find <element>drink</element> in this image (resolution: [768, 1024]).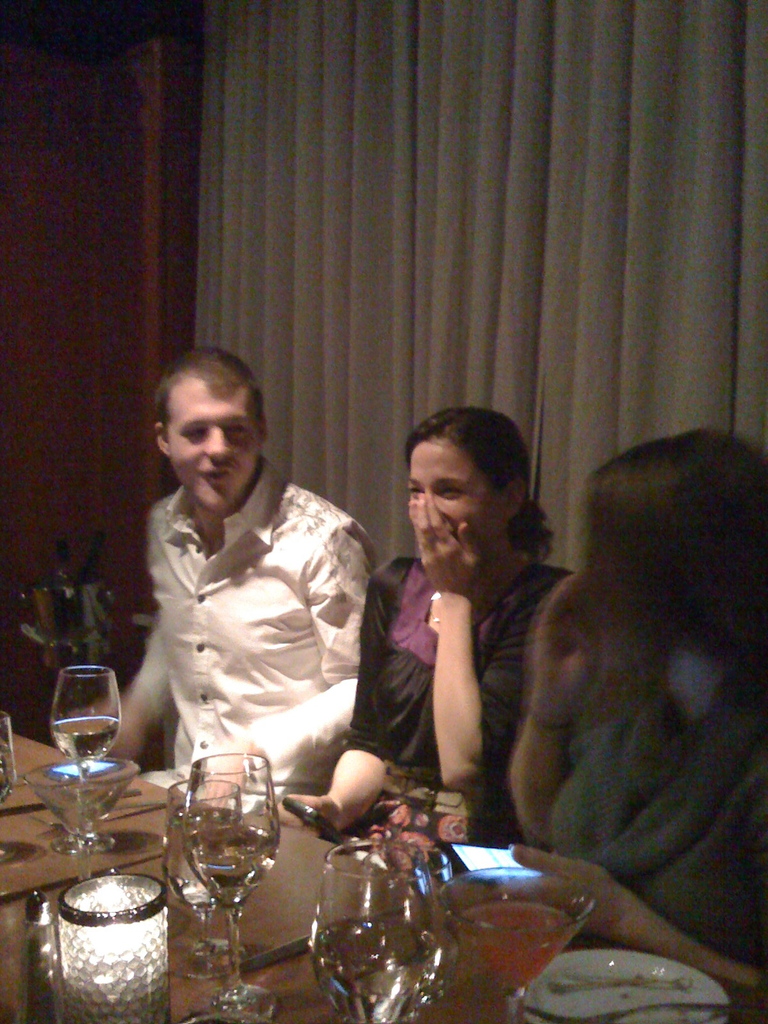
pyautogui.locateOnScreen(51, 717, 119, 765).
